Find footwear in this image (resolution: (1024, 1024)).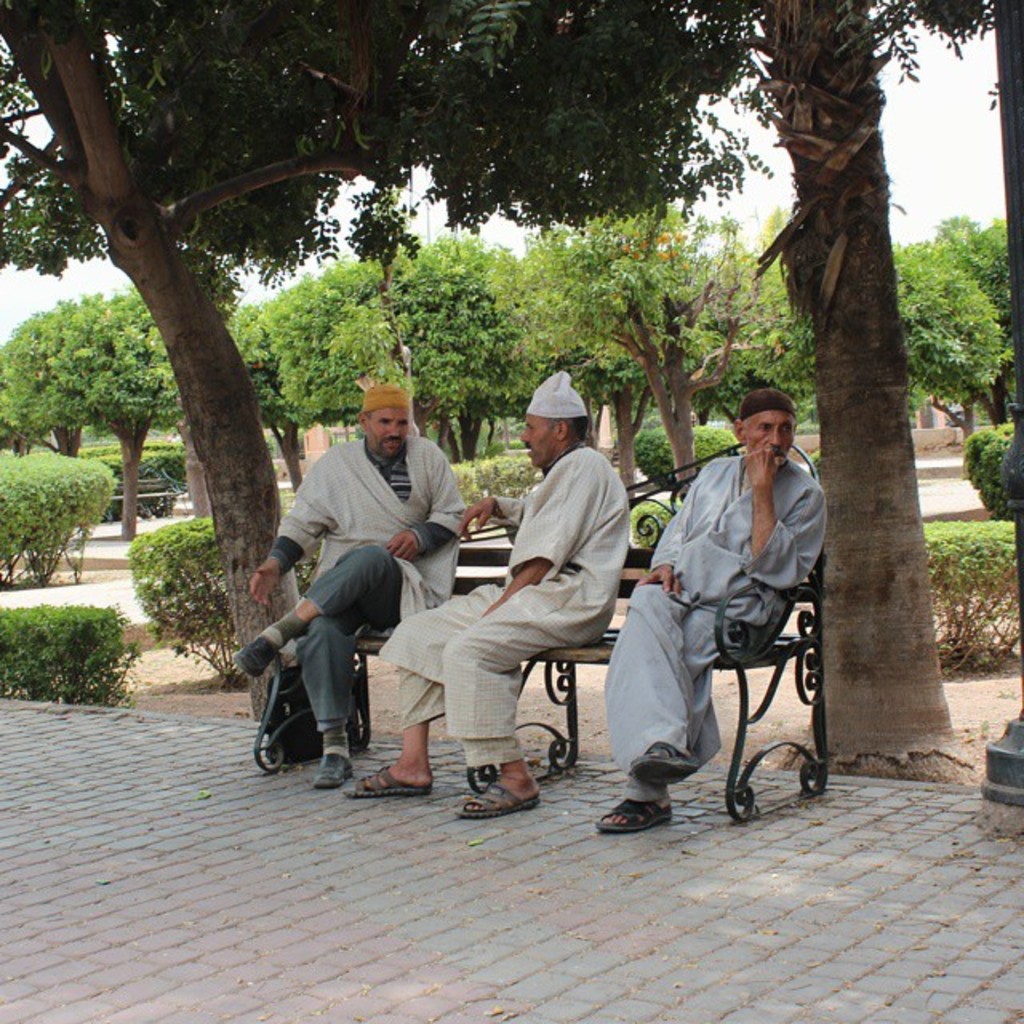
232, 613, 277, 682.
